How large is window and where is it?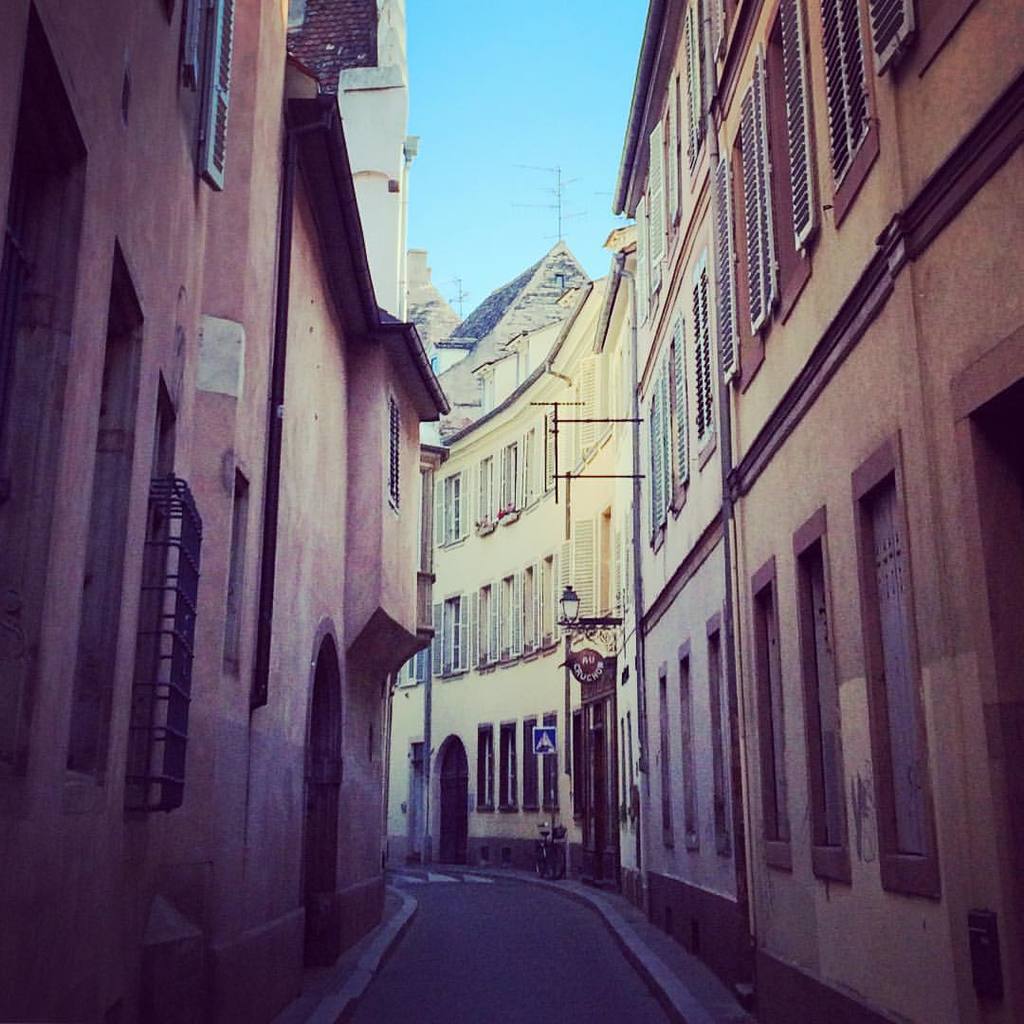
Bounding box: <bbox>522, 558, 541, 662</bbox>.
